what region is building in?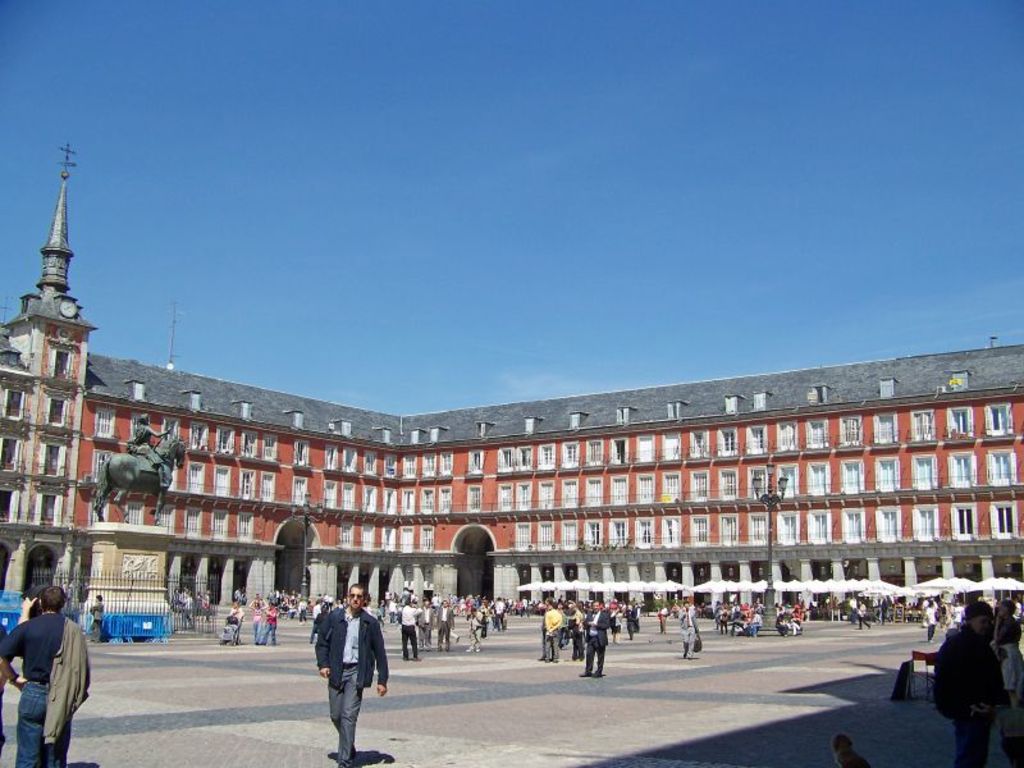
<bbox>0, 141, 1023, 646</bbox>.
